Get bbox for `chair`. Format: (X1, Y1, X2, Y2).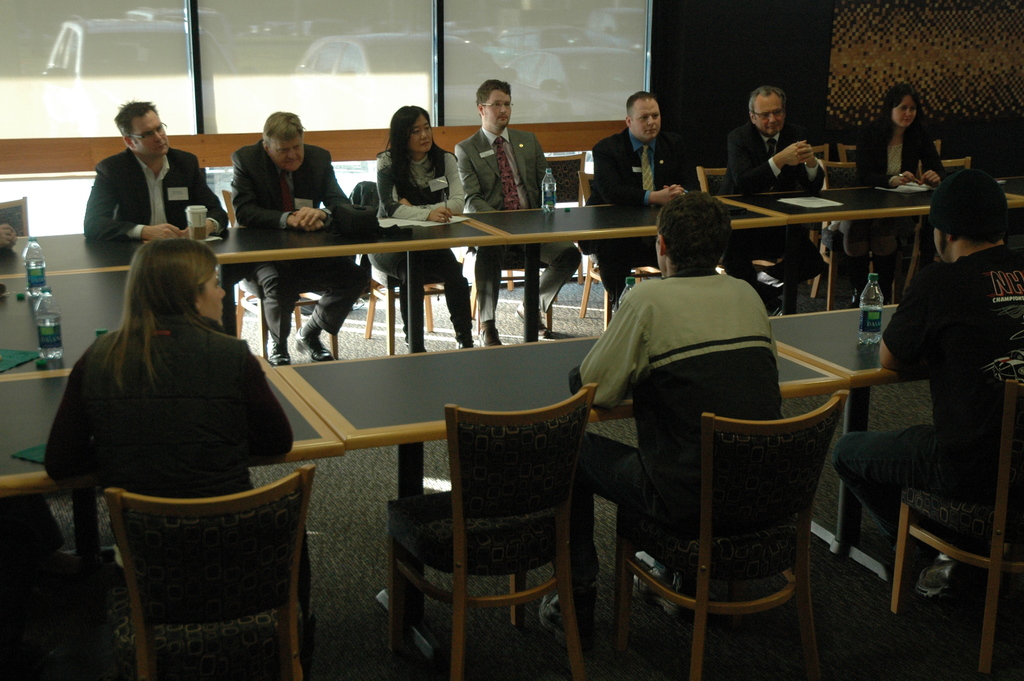
(102, 463, 320, 680).
